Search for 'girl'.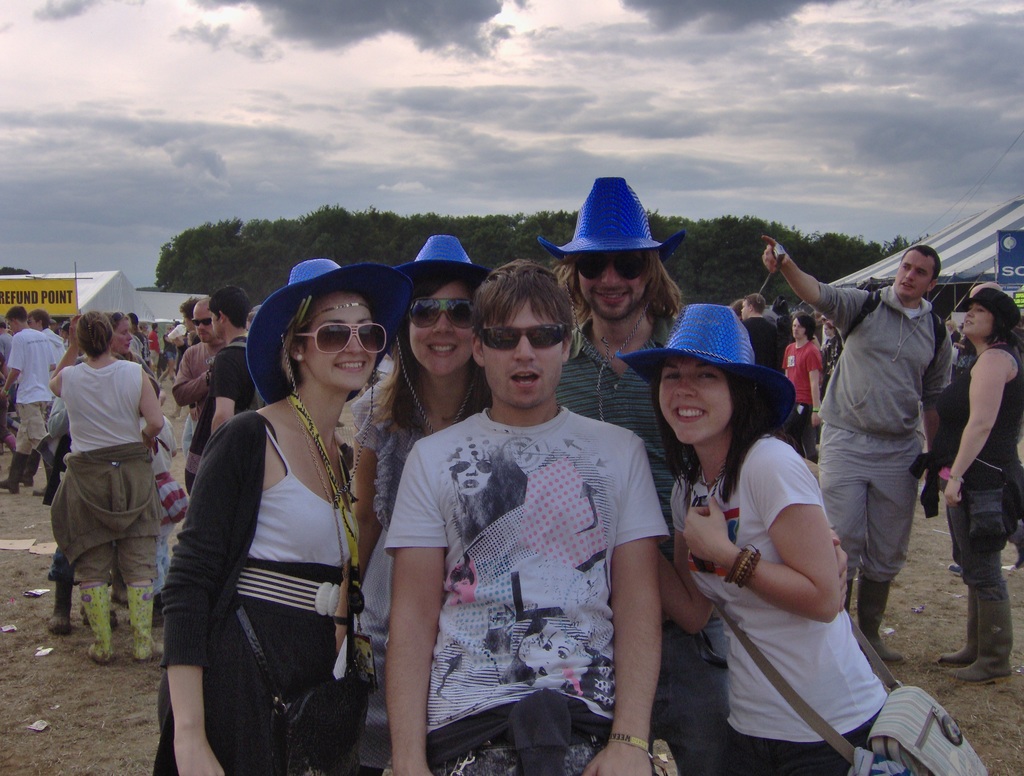
Found at 342 271 489 775.
